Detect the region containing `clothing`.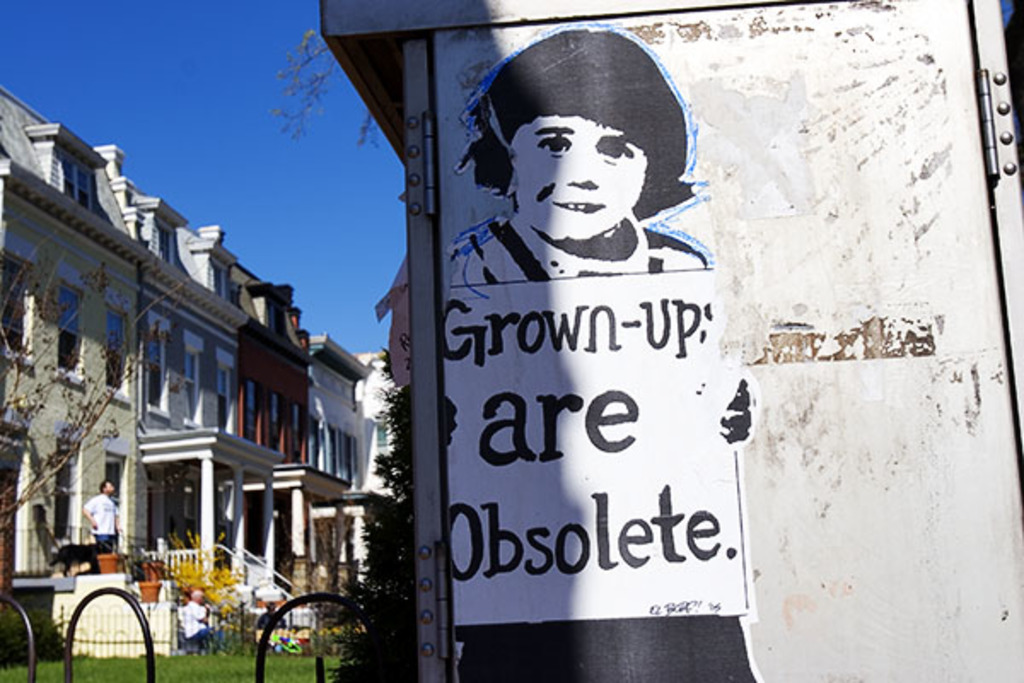
pyautogui.locateOnScreen(456, 213, 758, 681).
